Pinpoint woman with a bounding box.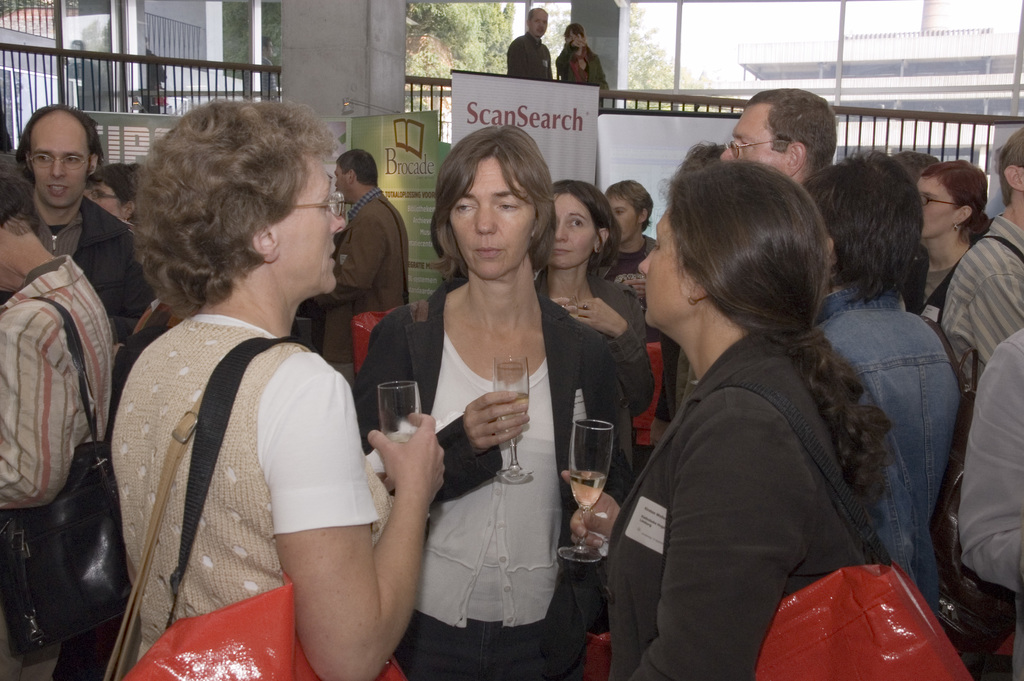
[x1=373, y1=131, x2=571, y2=677].
